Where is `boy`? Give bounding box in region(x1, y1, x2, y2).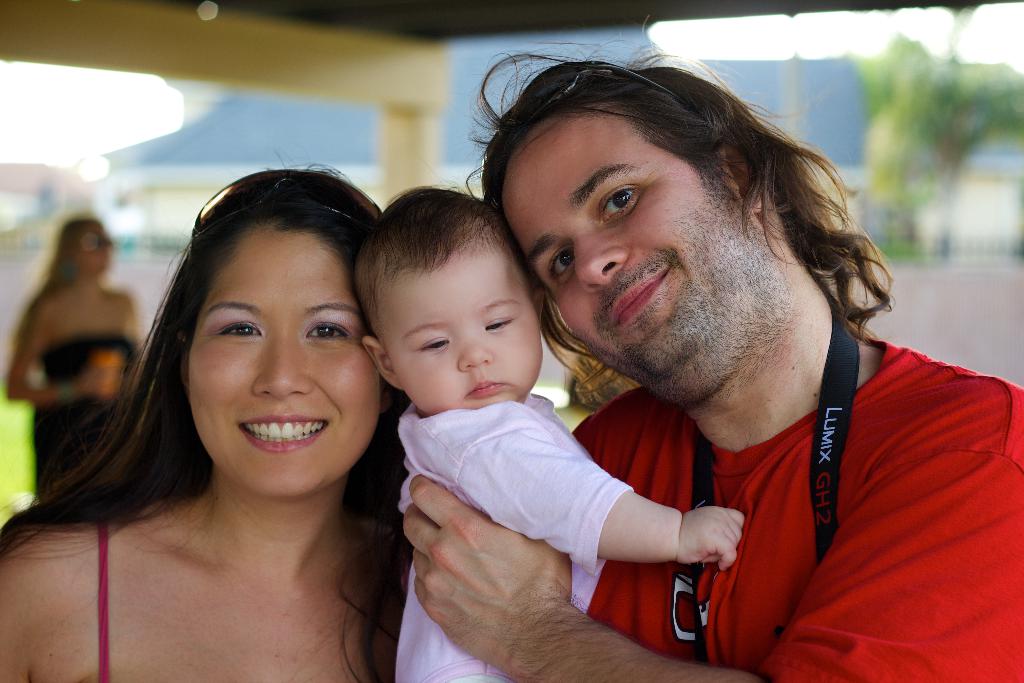
region(342, 194, 689, 667).
